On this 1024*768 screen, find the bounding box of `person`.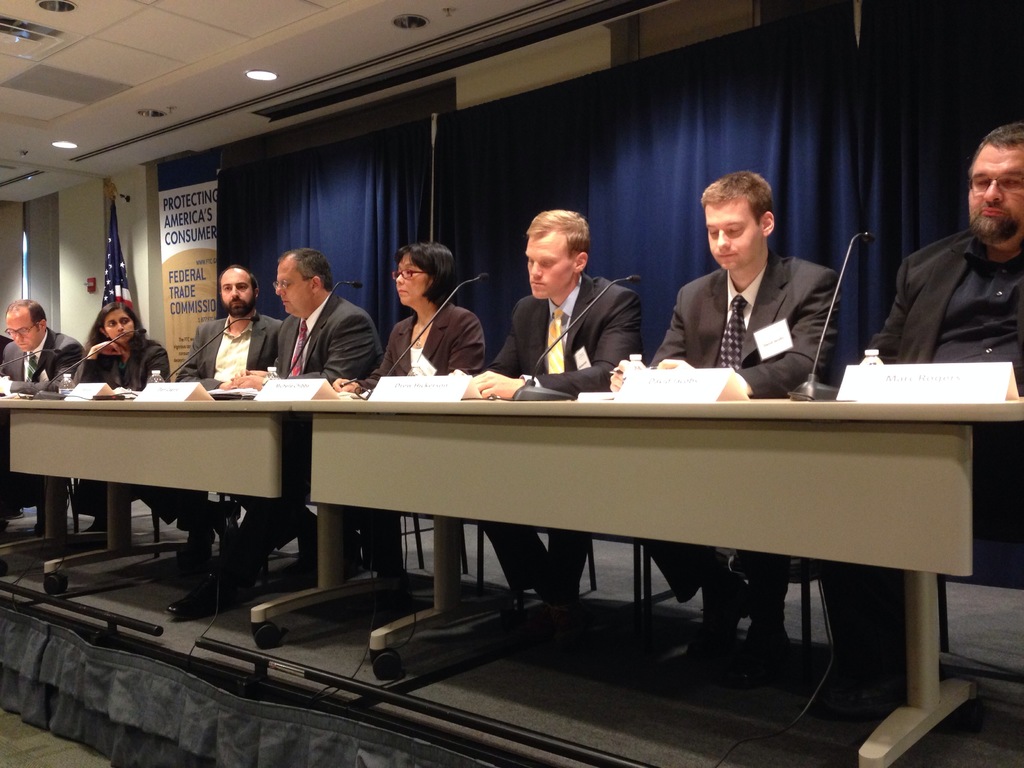
Bounding box: 843:113:1023:696.
